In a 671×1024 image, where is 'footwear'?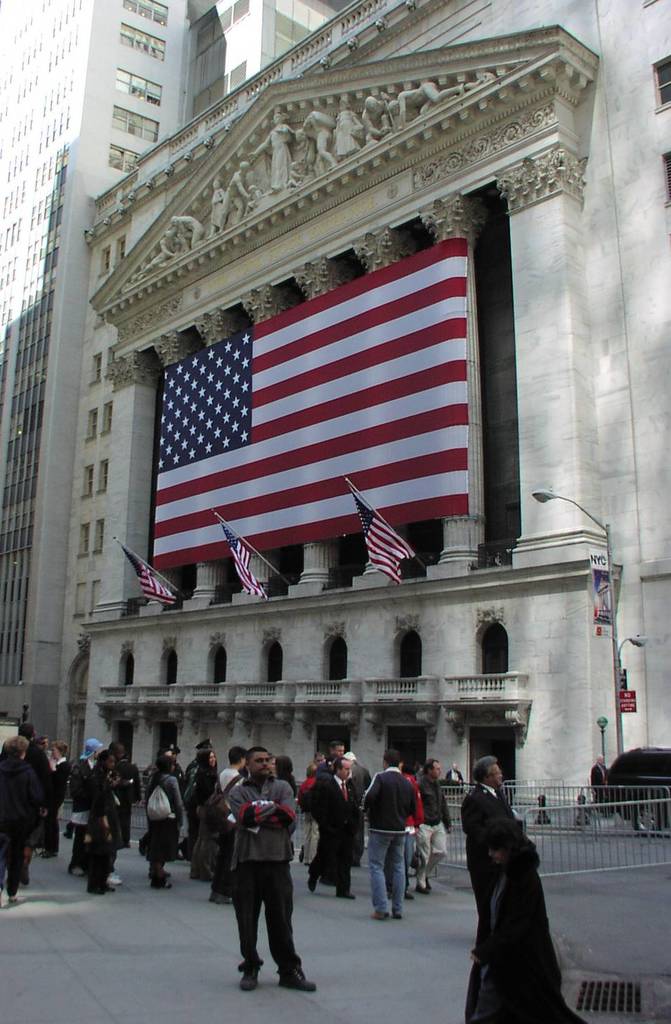
select_region(309, 862, 315, 891).
